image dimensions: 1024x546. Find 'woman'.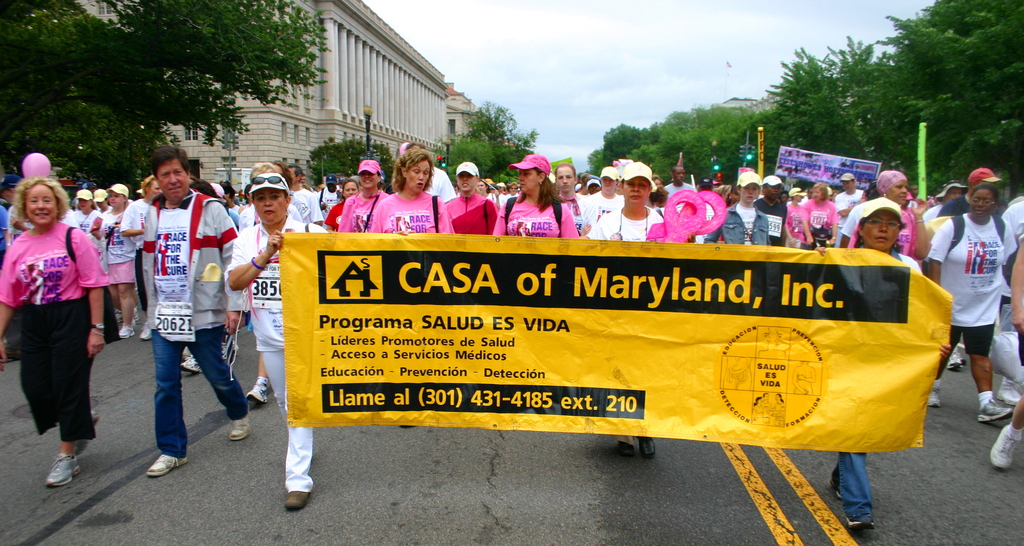
crop(443, 158, 499, 241).
